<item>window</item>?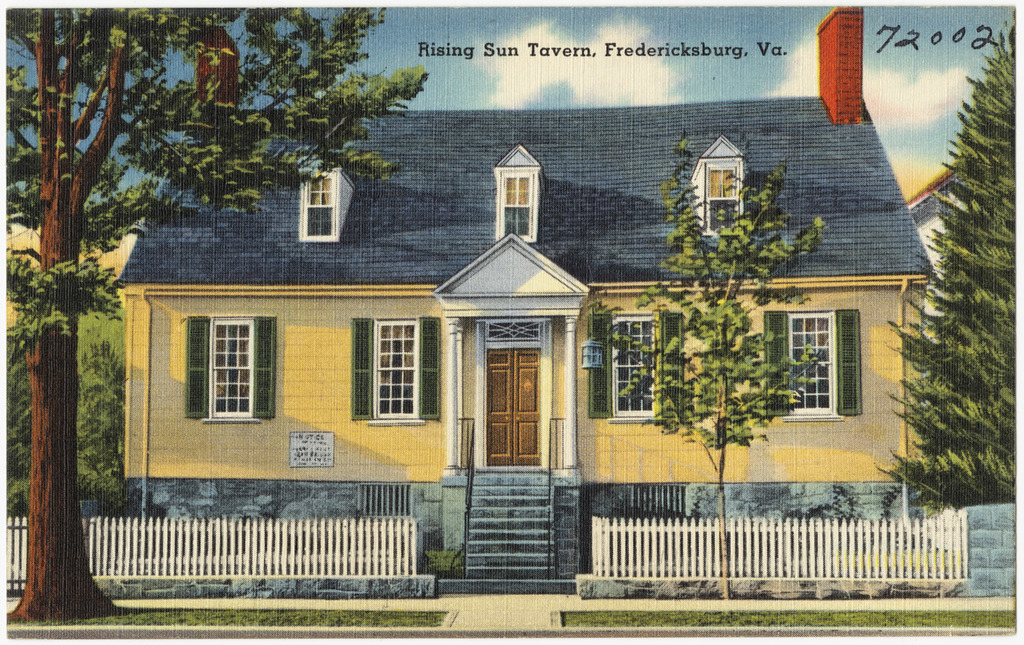
box(588, 306, 689, 427)
